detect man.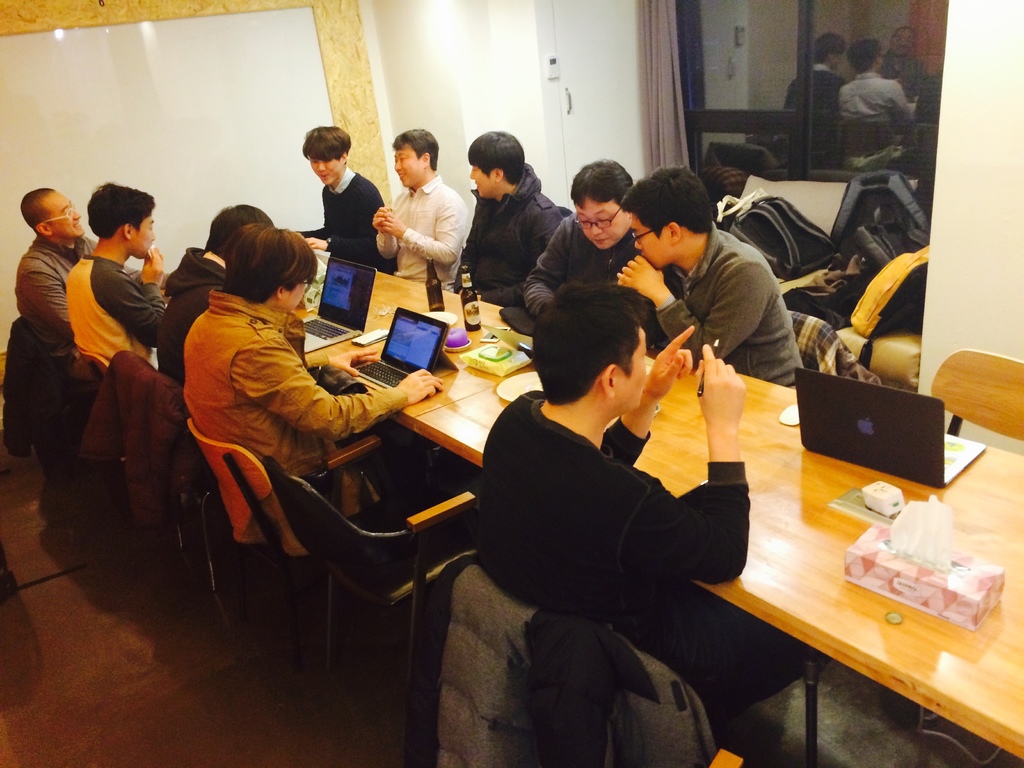
Detected at select_region(461, 124, 580, 307).
